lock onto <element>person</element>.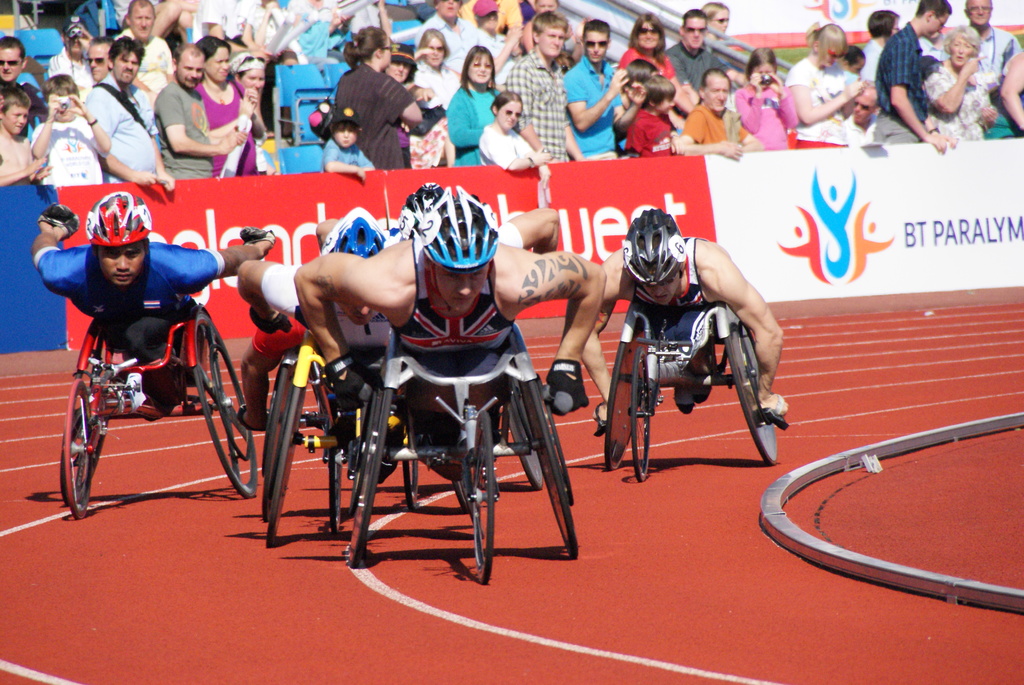
Locked: (617,9,685,89).
